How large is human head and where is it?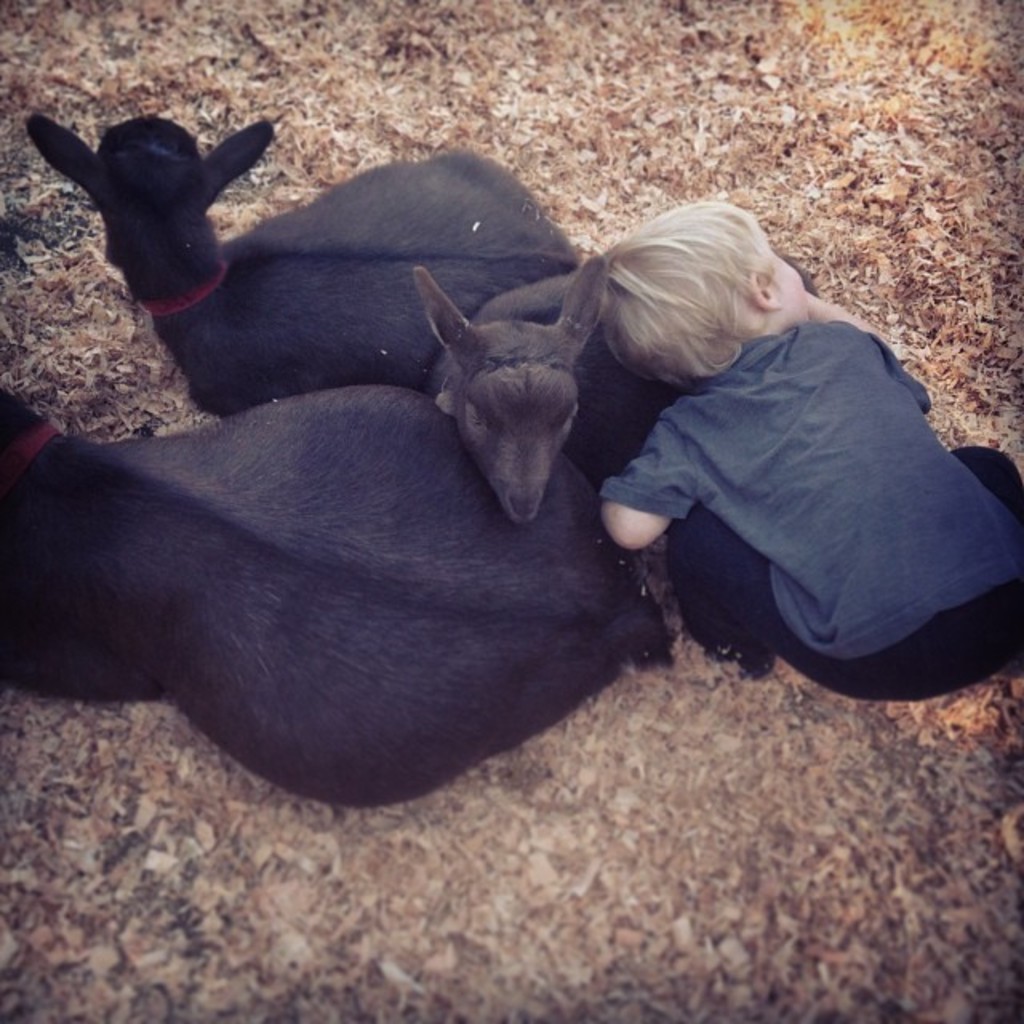
Bounding box: bbox(602, 200, 805, 395).
